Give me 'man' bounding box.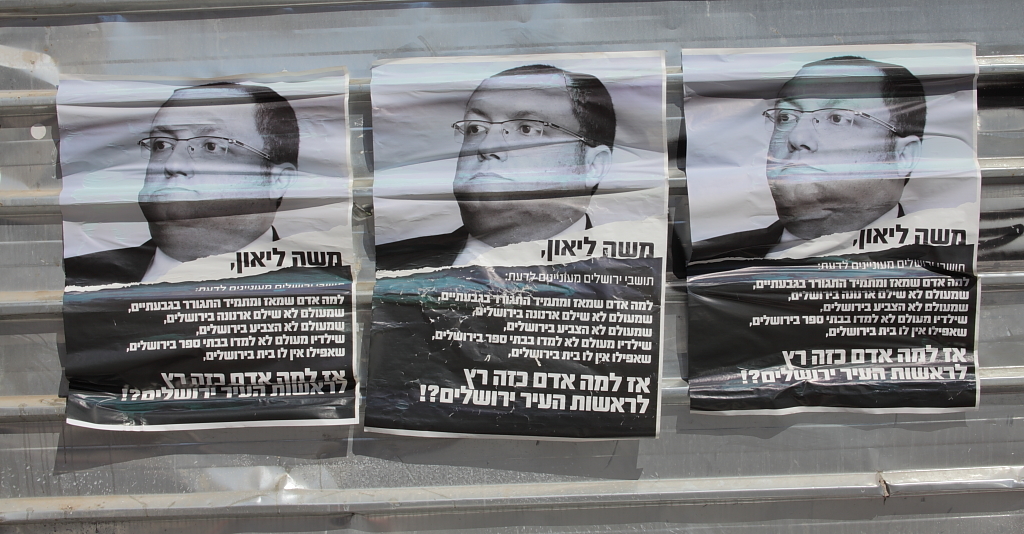
detection(690, 54, 928, 265).
